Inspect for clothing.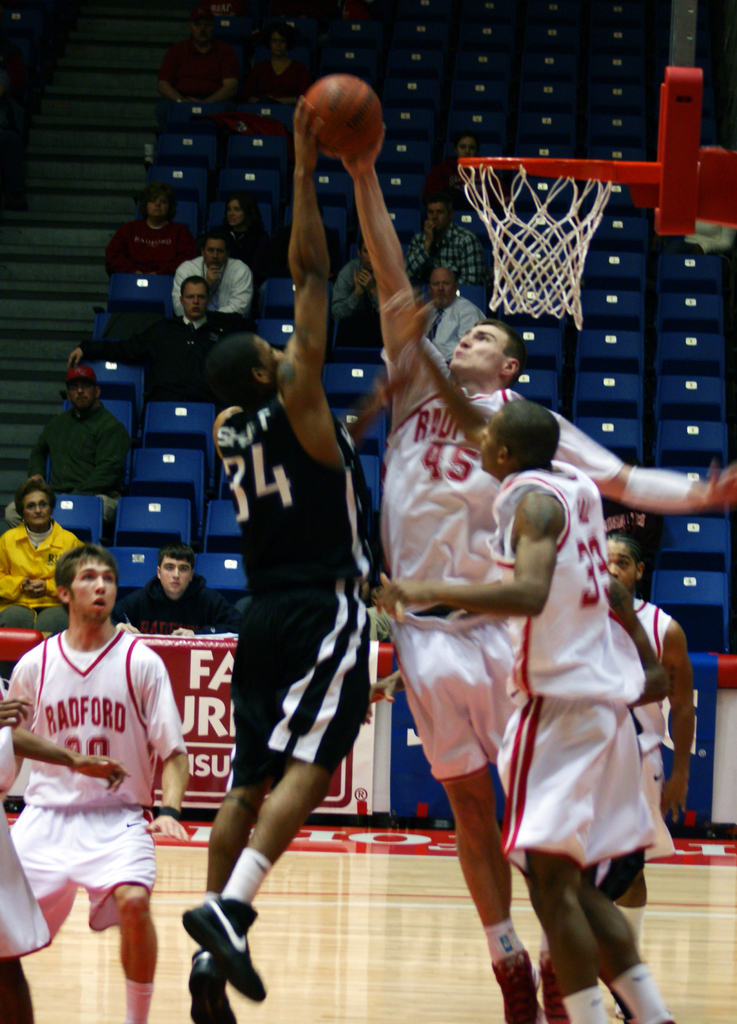
Inspection: (589, 589, 667, 872).
